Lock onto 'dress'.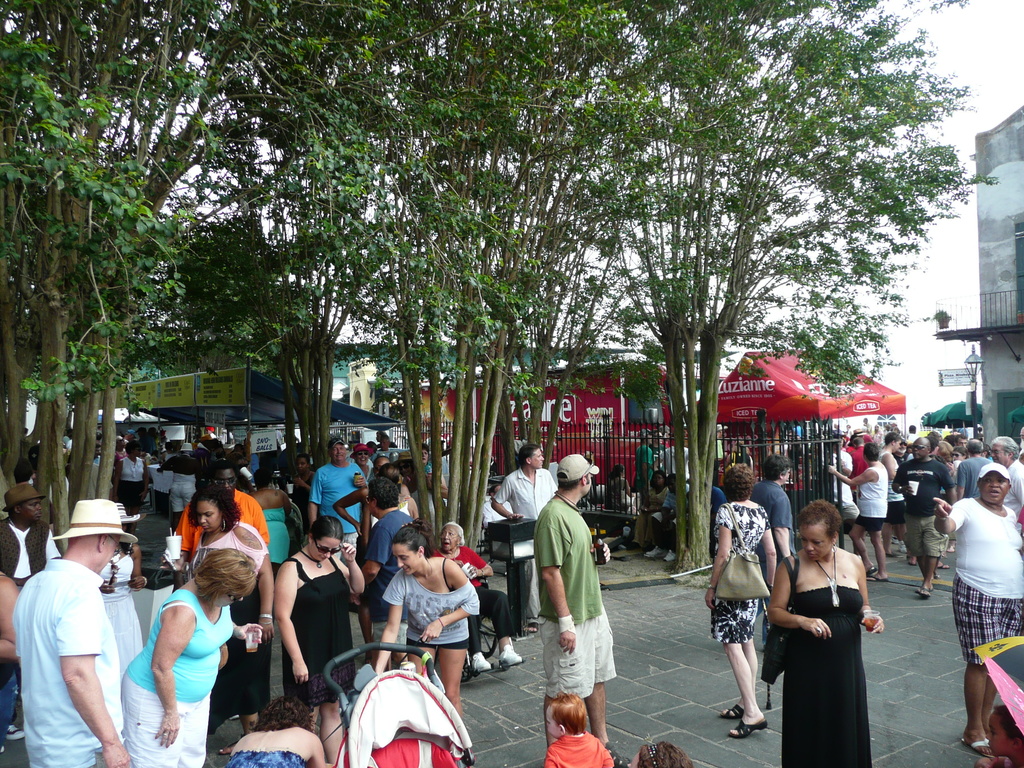
Locked: locate(285, 557, 375, 714).
